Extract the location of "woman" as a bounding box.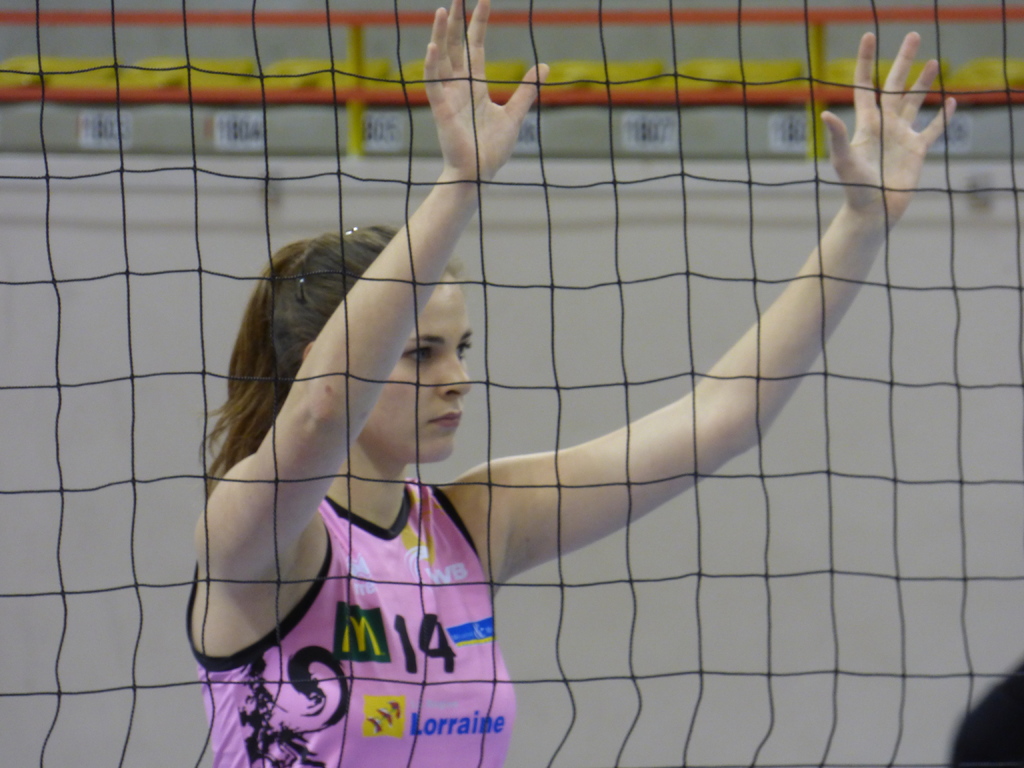
{"left": 207, "top": 62, "right": 822, "bottom": 723}.
